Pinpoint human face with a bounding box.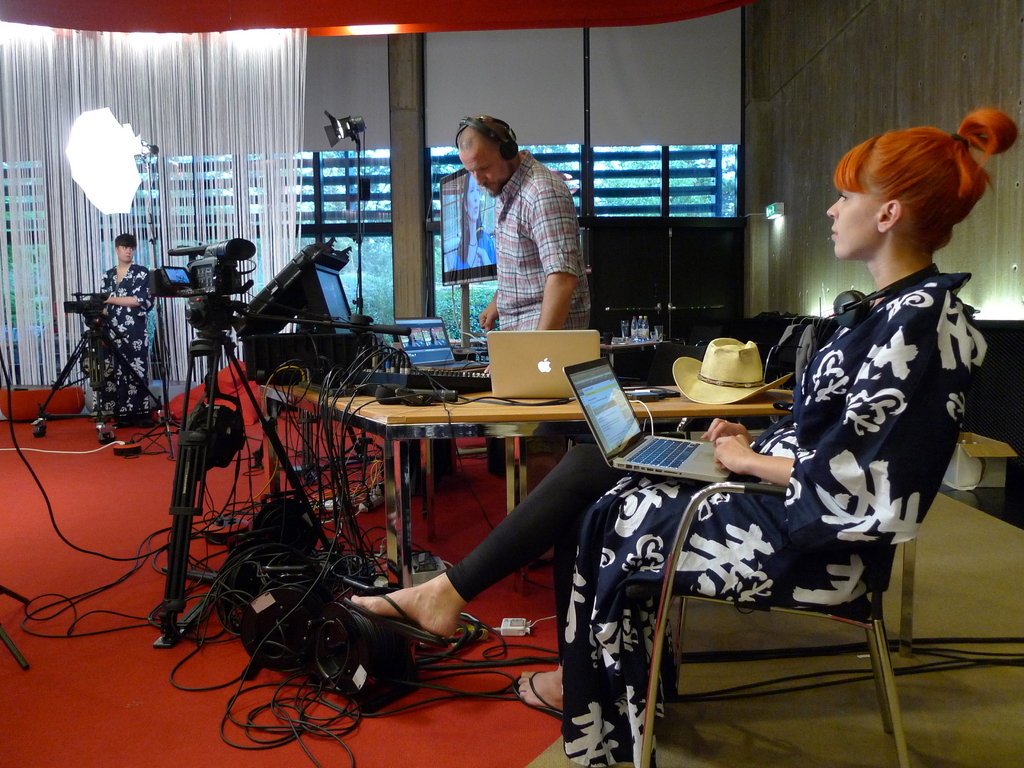
BBox(118, 243, 133, 263).
